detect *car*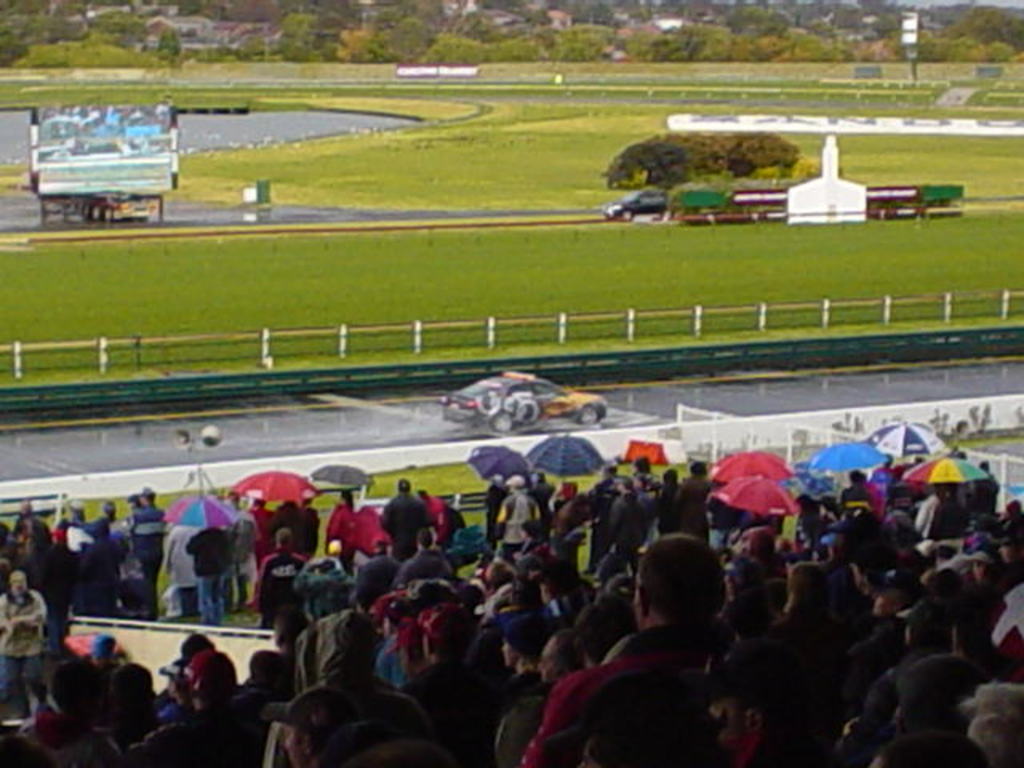
select_region(440, 373, 589, 438)
